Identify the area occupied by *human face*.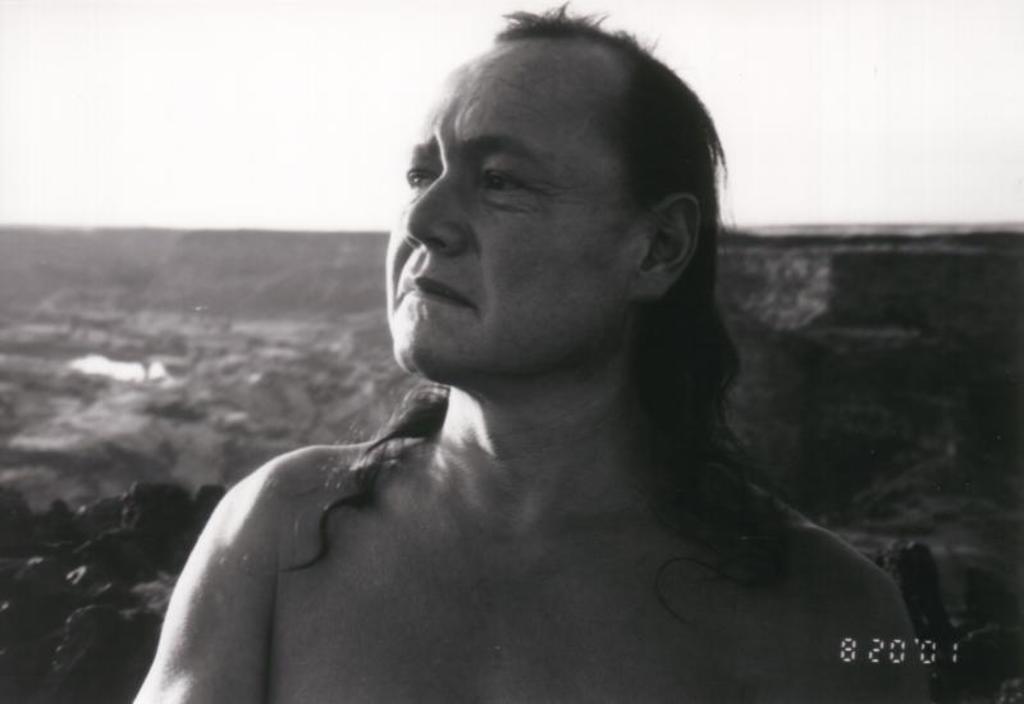
Area: 383, 68, 637, 381.
